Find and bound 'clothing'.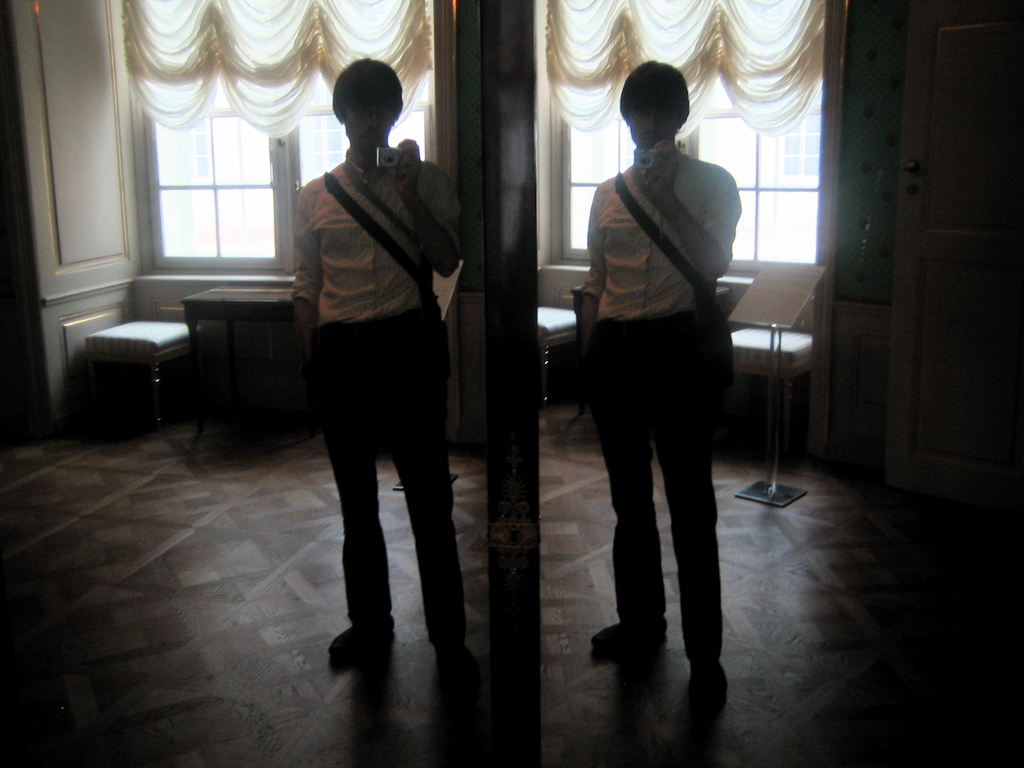
Bound: (left=270, top=49, right=481, bottom=617).
